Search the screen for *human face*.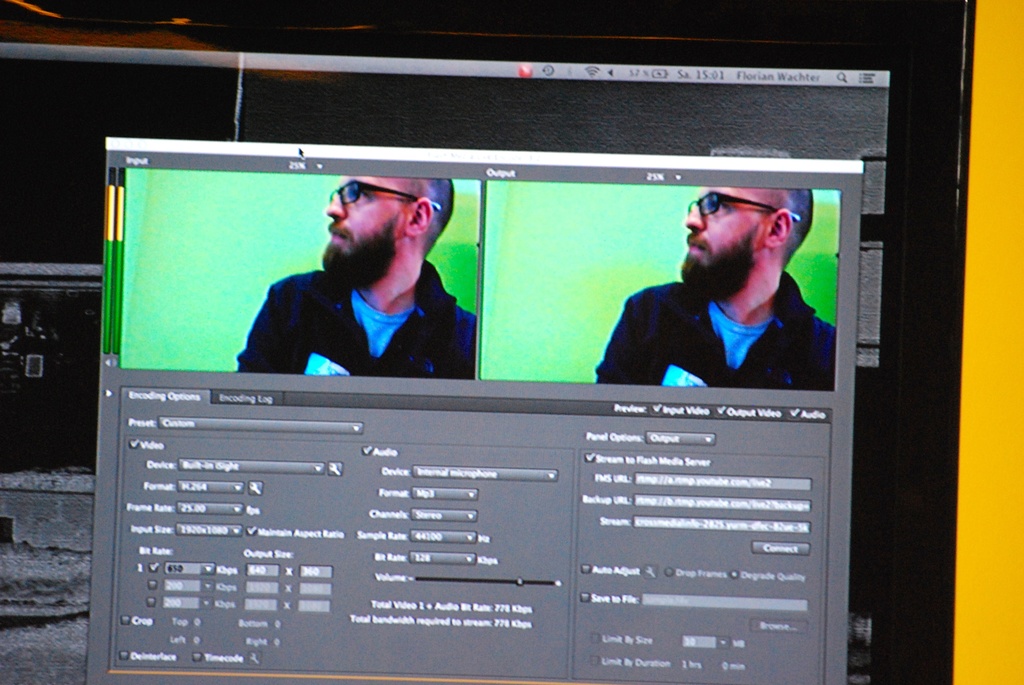
Found at x1=323, y1=172, x2=412, y2=273.
